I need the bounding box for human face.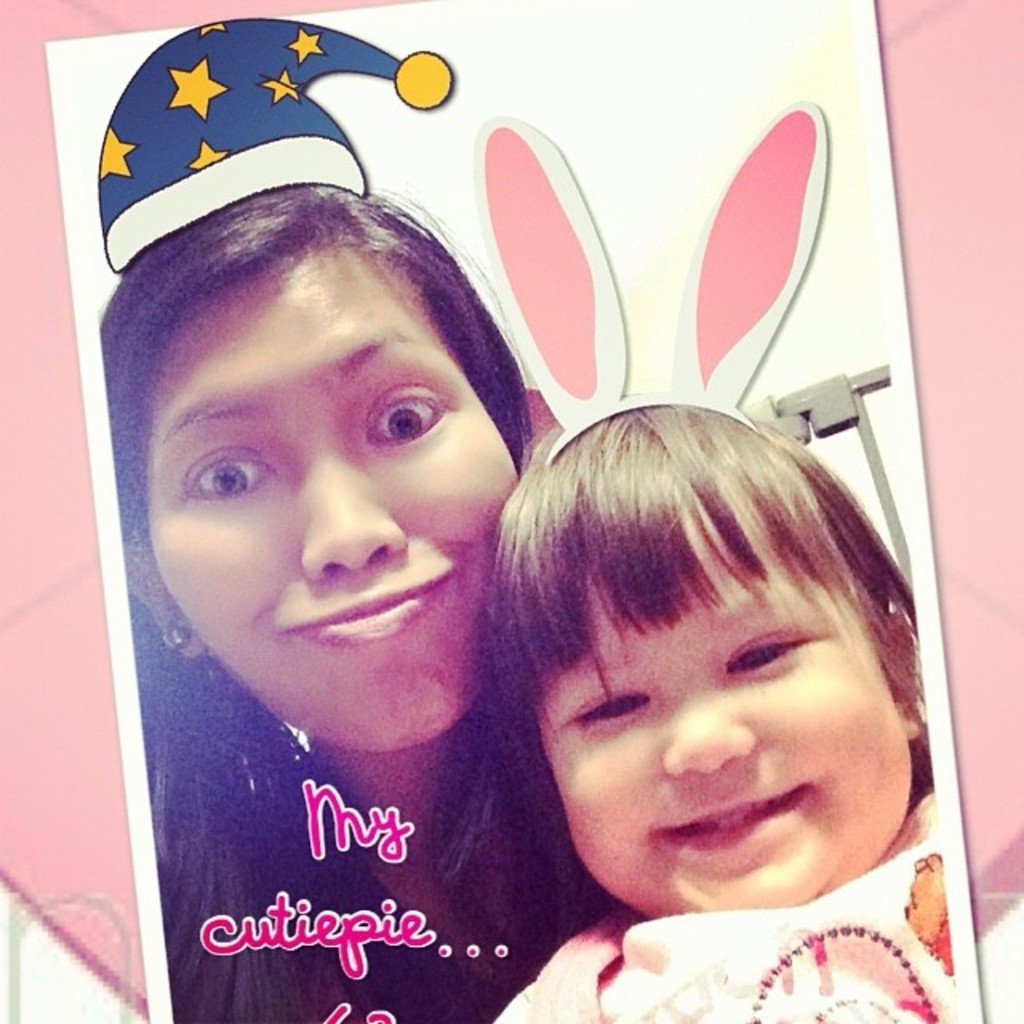
Here it is: 144/256/514/755.
